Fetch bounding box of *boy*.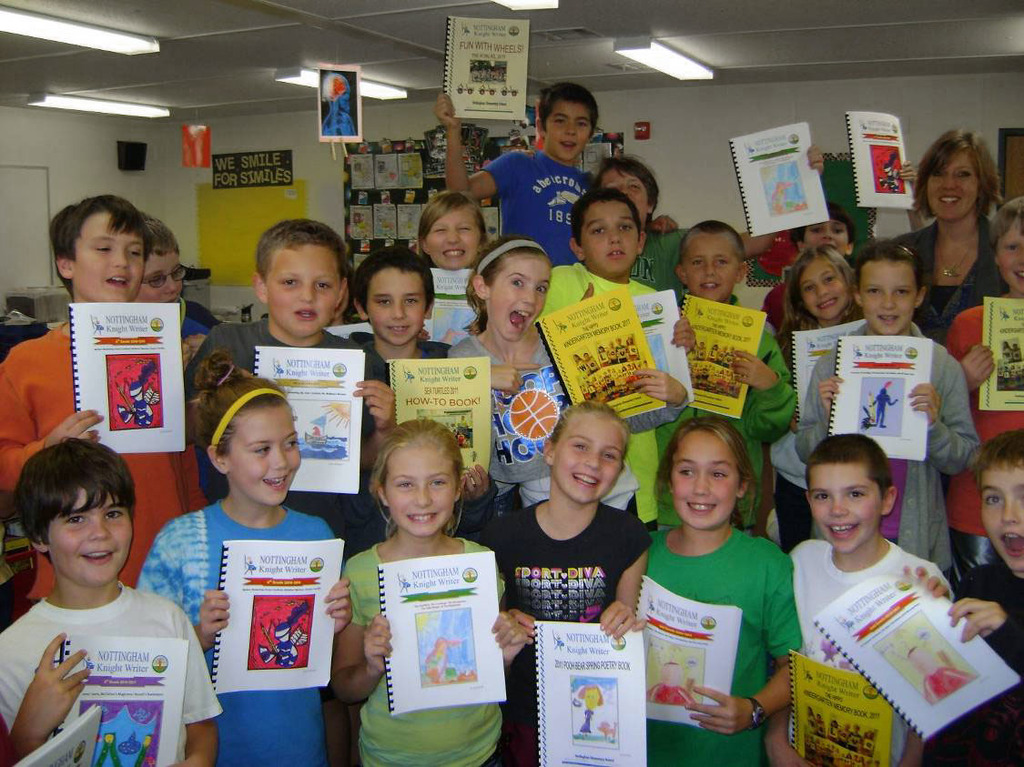
Bbox: 0 195 191 602.
